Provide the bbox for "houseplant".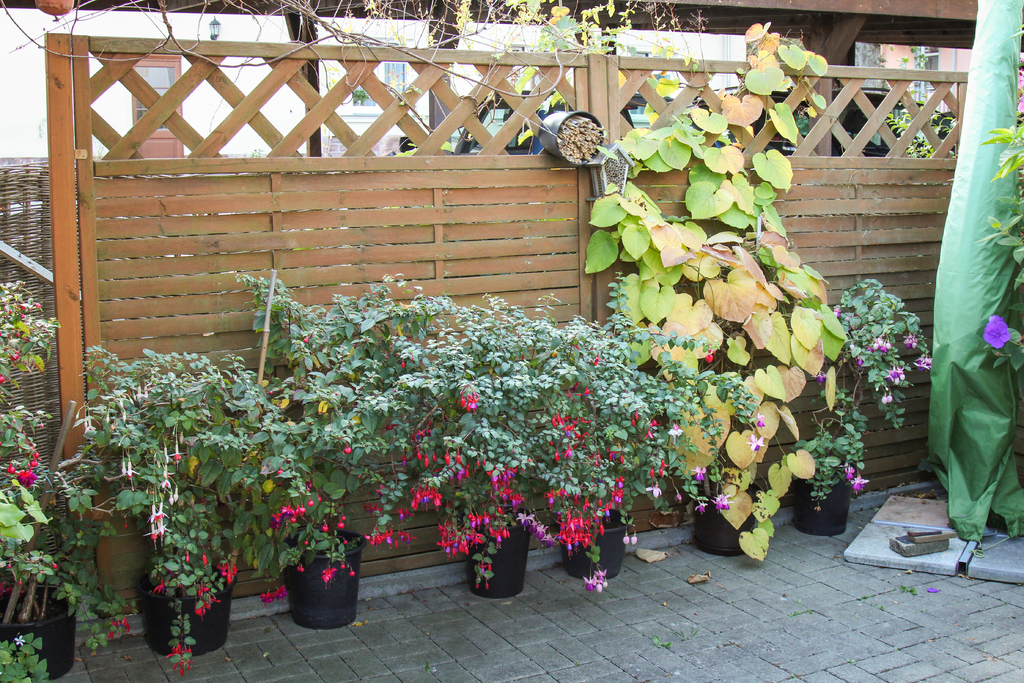
[left=580, top=24, right=843, bottom=561].
